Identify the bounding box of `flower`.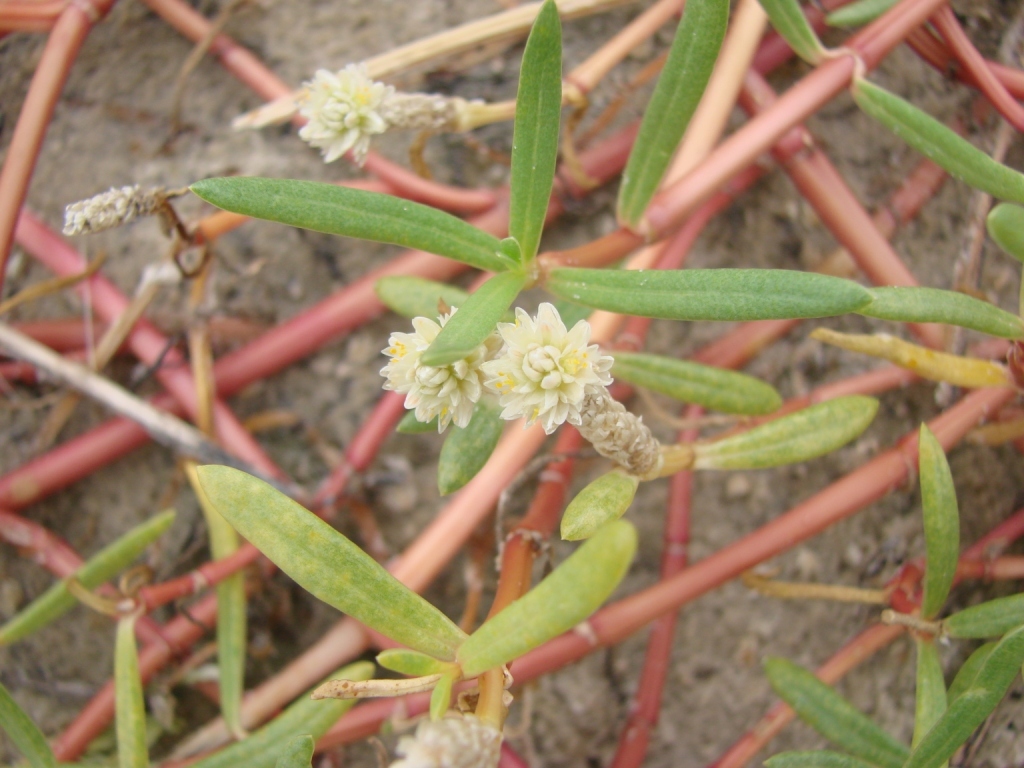
crop(378, 302, 490, 435).
